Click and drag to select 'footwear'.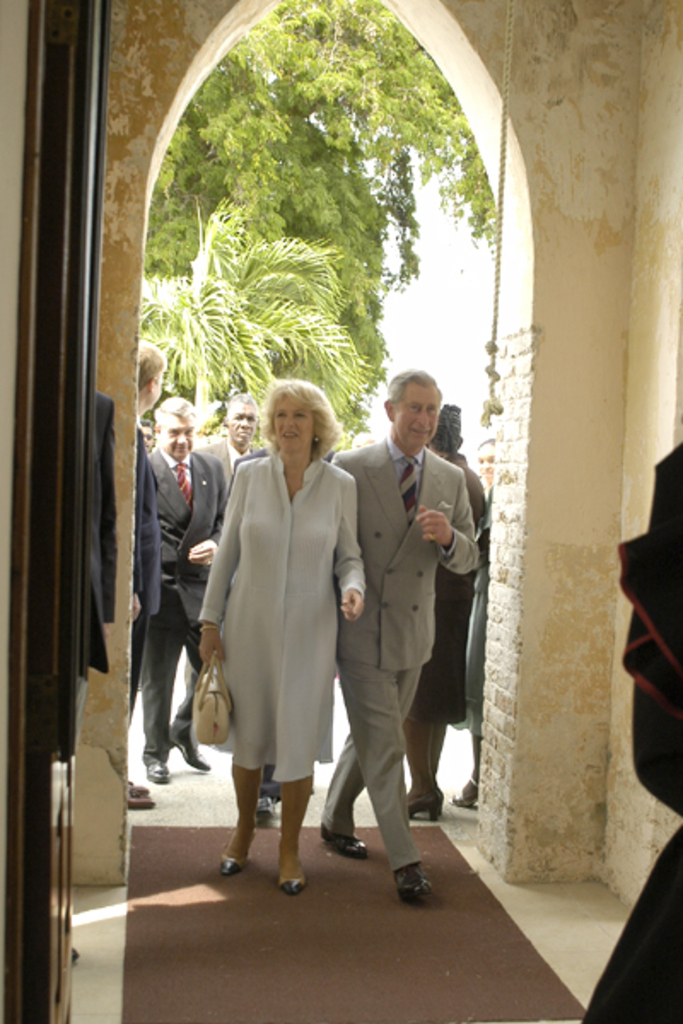
Selection: l=251, t=788, r=277, b=826.
